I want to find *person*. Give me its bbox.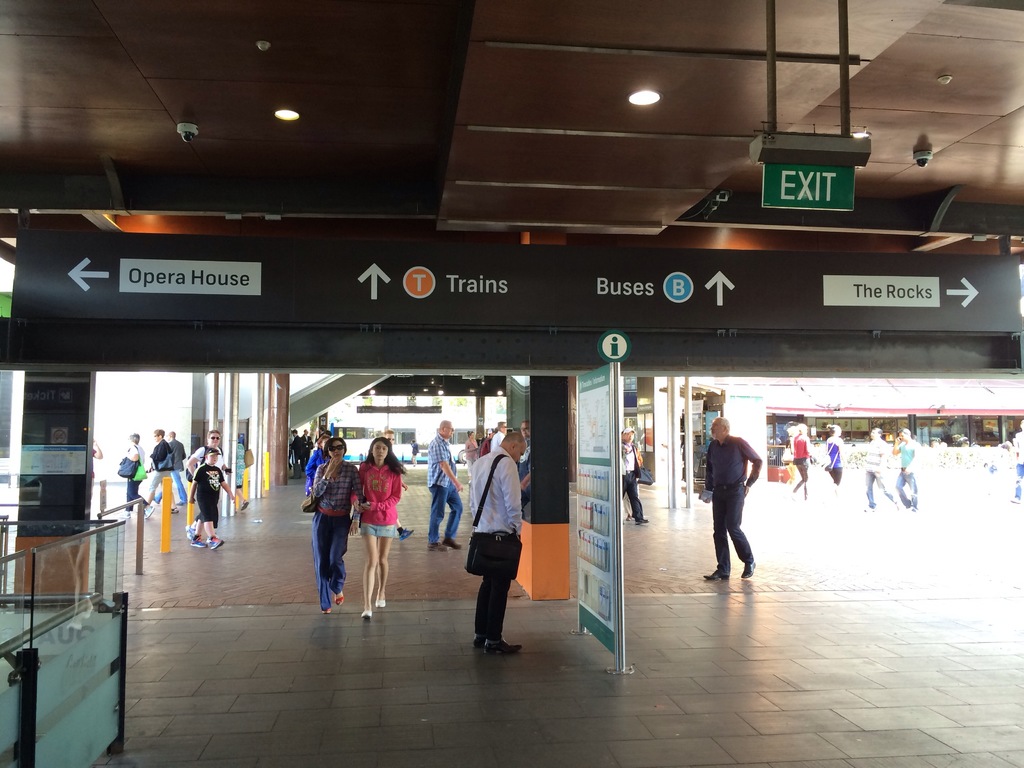
left=168, top=426, right=193, bottom=531.
